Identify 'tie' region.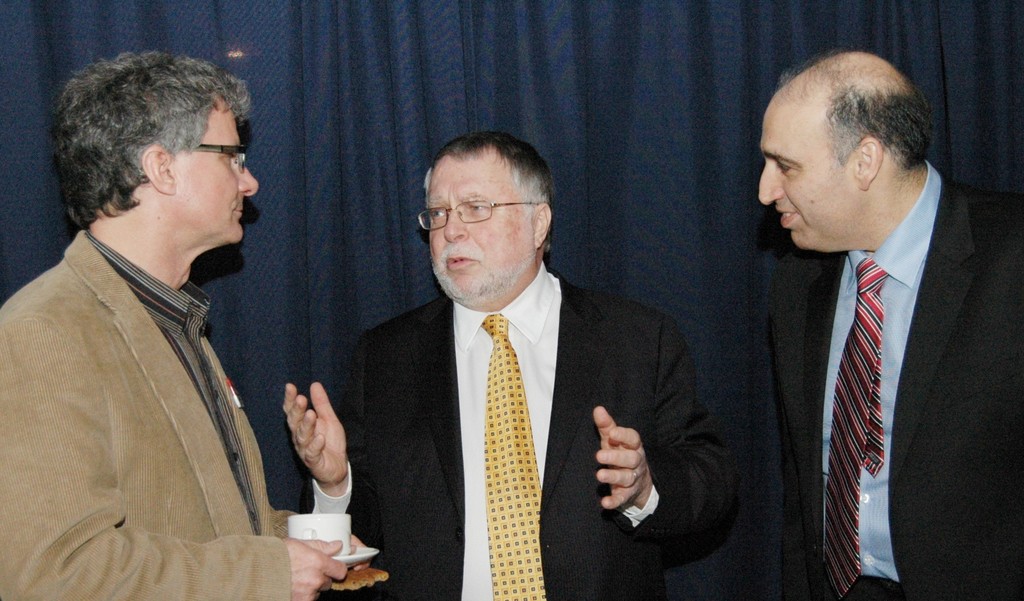
Region: locate(479, 316, 542, 600).
